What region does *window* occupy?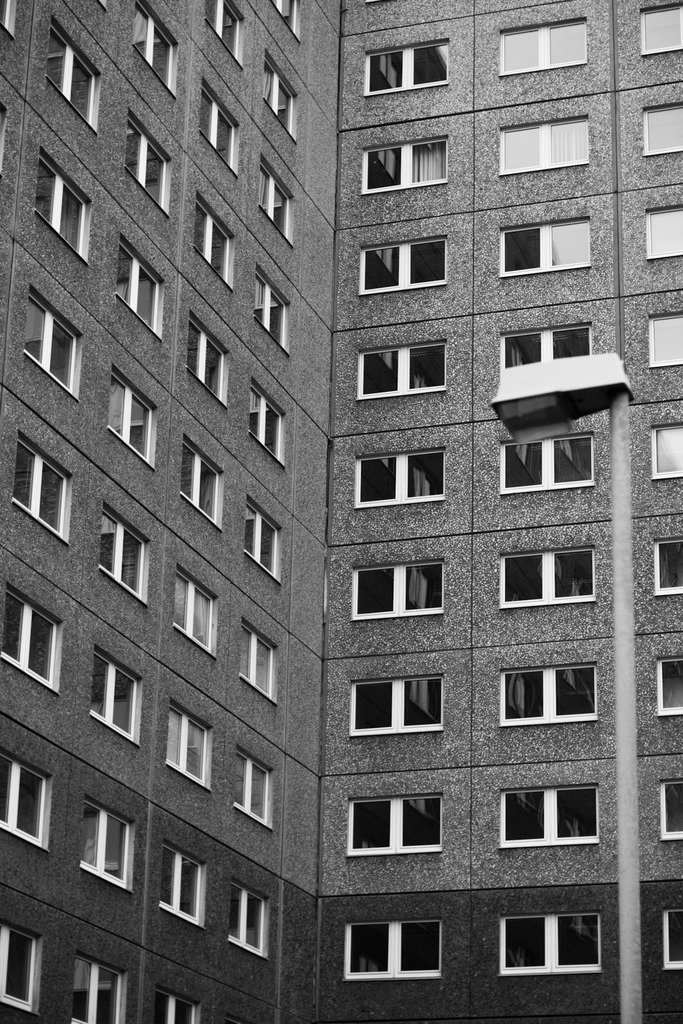
bbox=[504, 211, 602, 272].
